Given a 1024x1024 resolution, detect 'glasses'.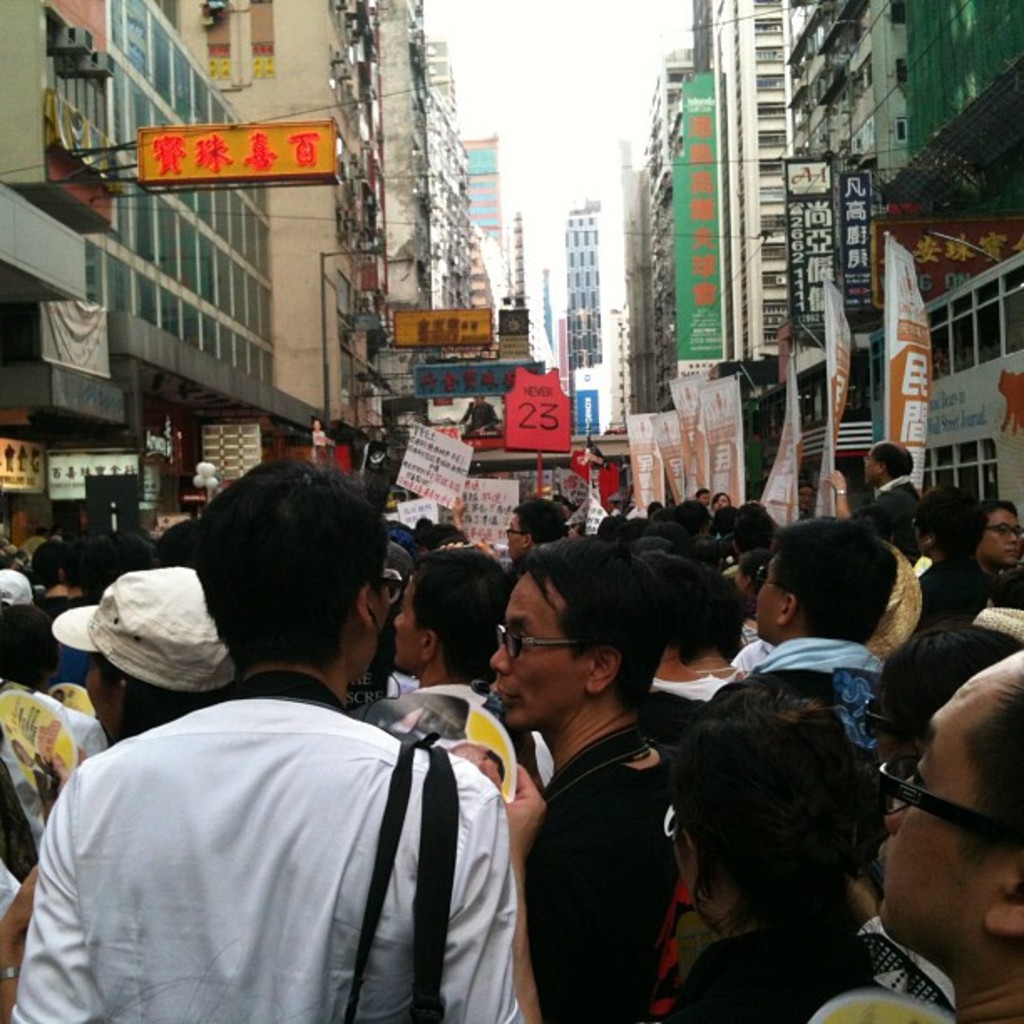
rect(504, 525, 527, 542).
